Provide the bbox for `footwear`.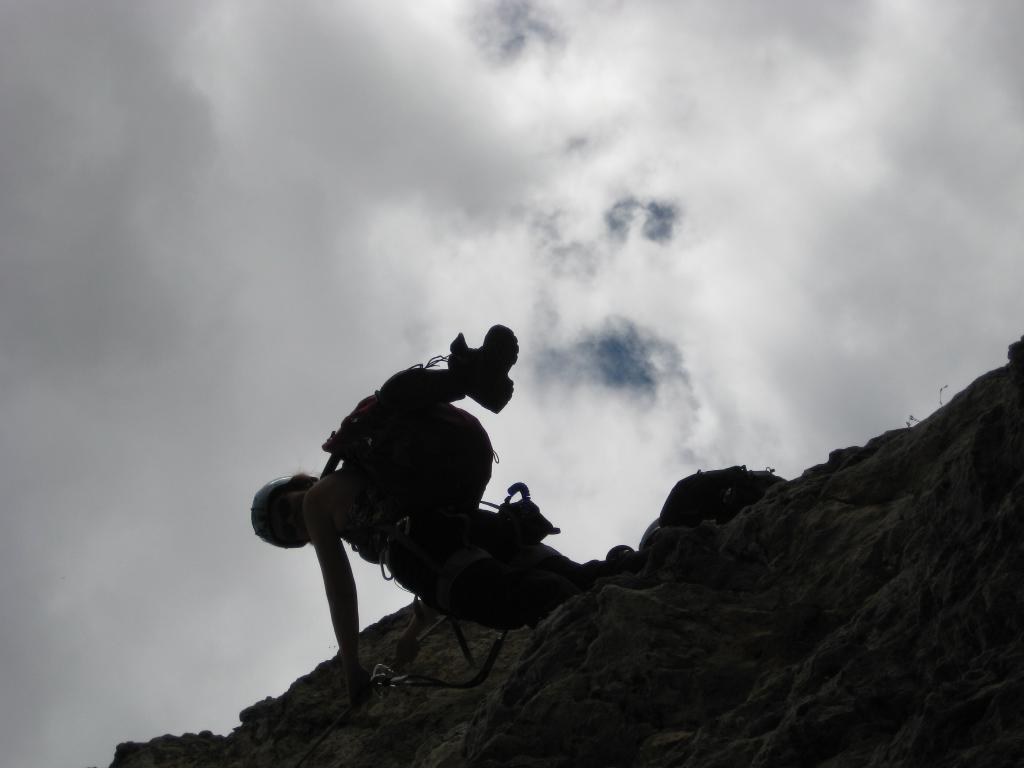
<region>449, 323, 516, 412</region>.
